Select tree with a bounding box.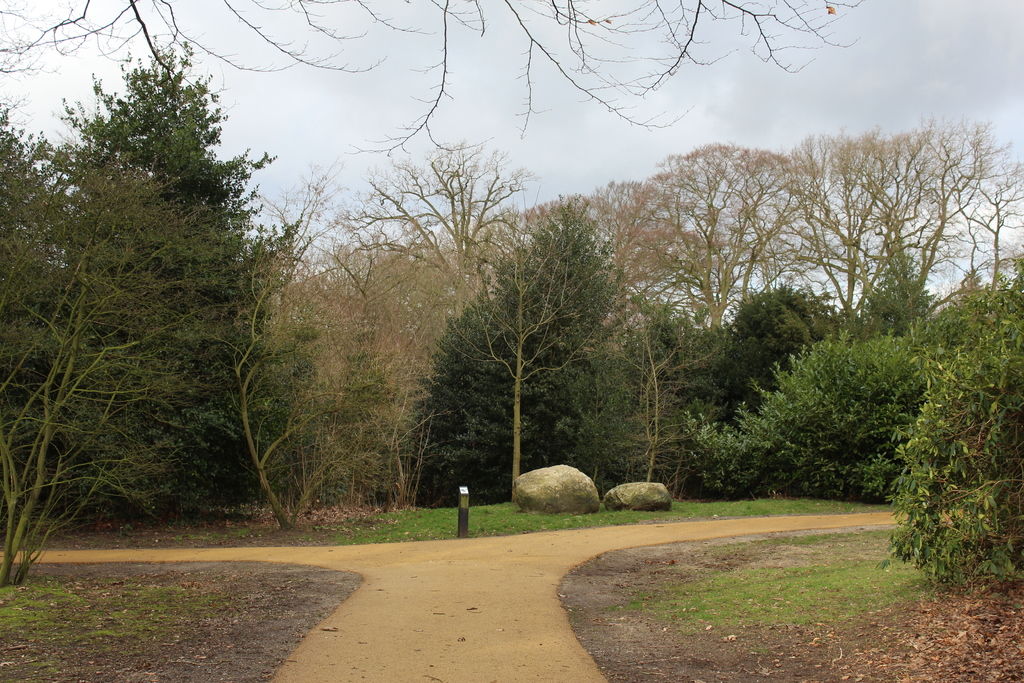
[left=0, top=104, right=79, bottom=526].
